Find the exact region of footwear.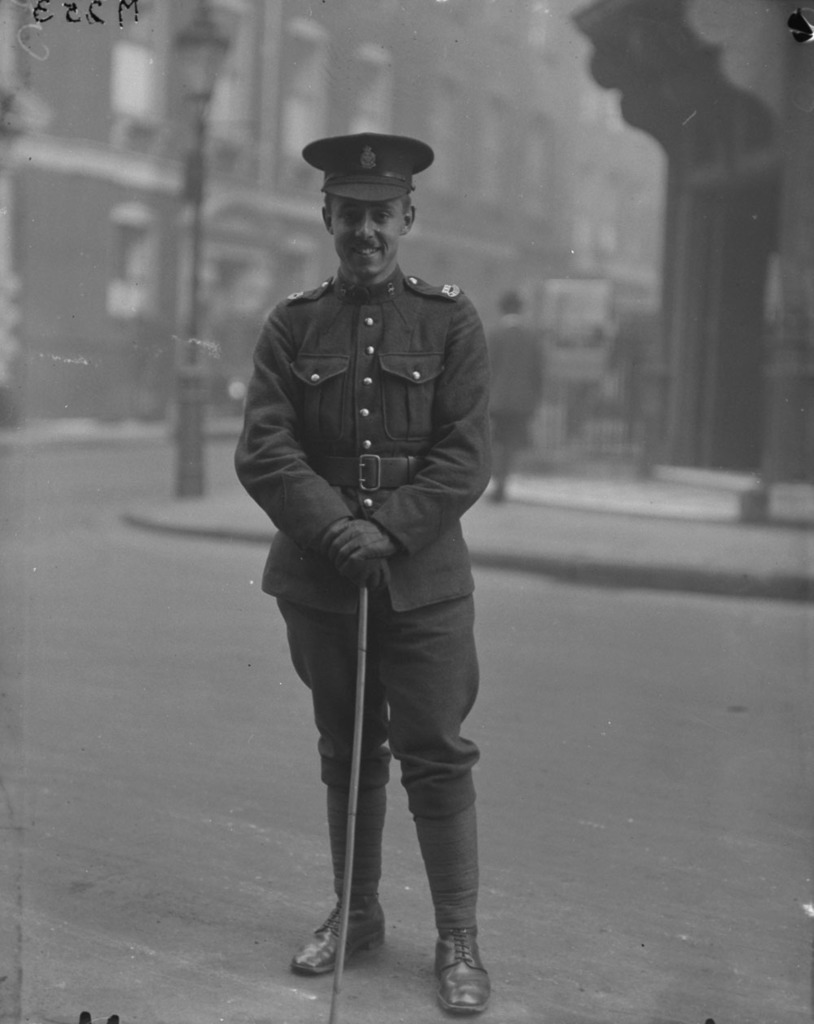
Exact region: 418 802 493 1020.
